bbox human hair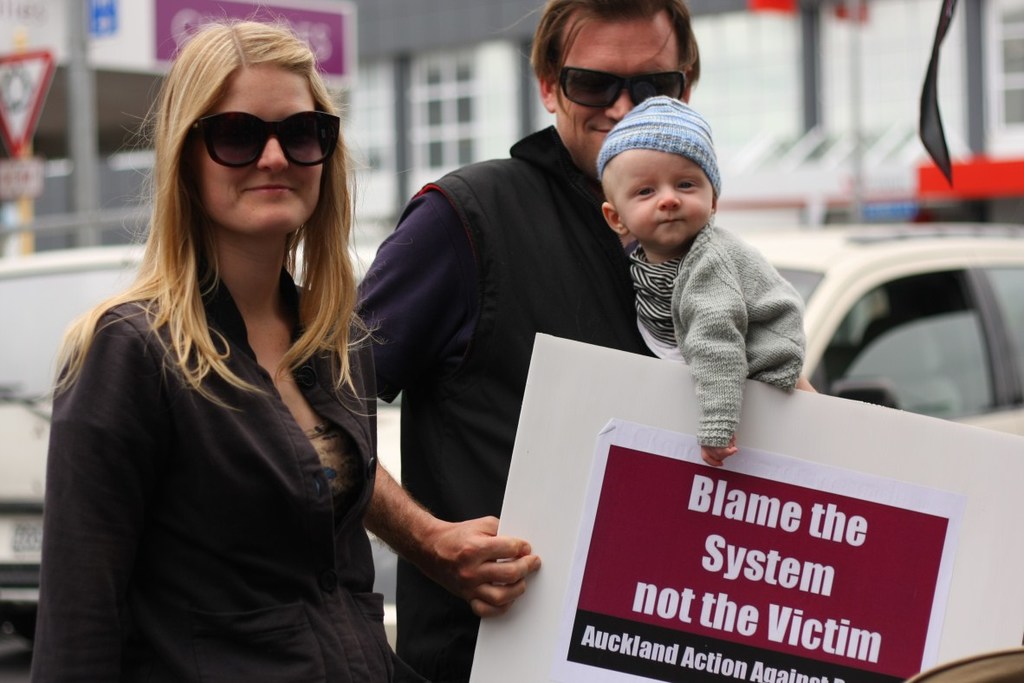
(left=528, top=0, right=701, bottom=124)
